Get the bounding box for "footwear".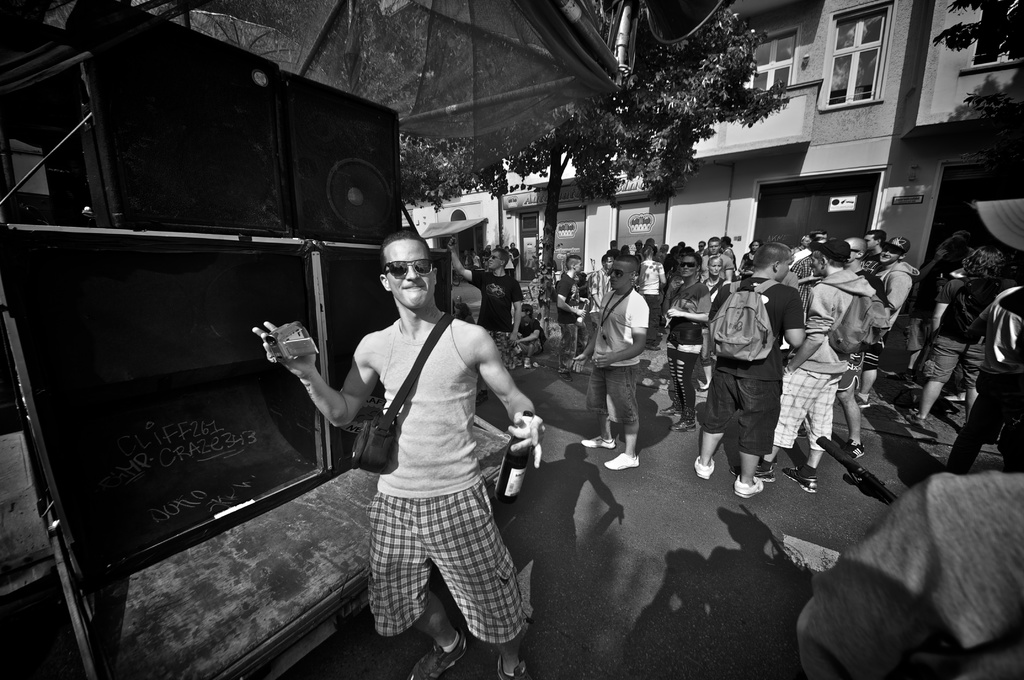
(584, 436, 616, 448).
